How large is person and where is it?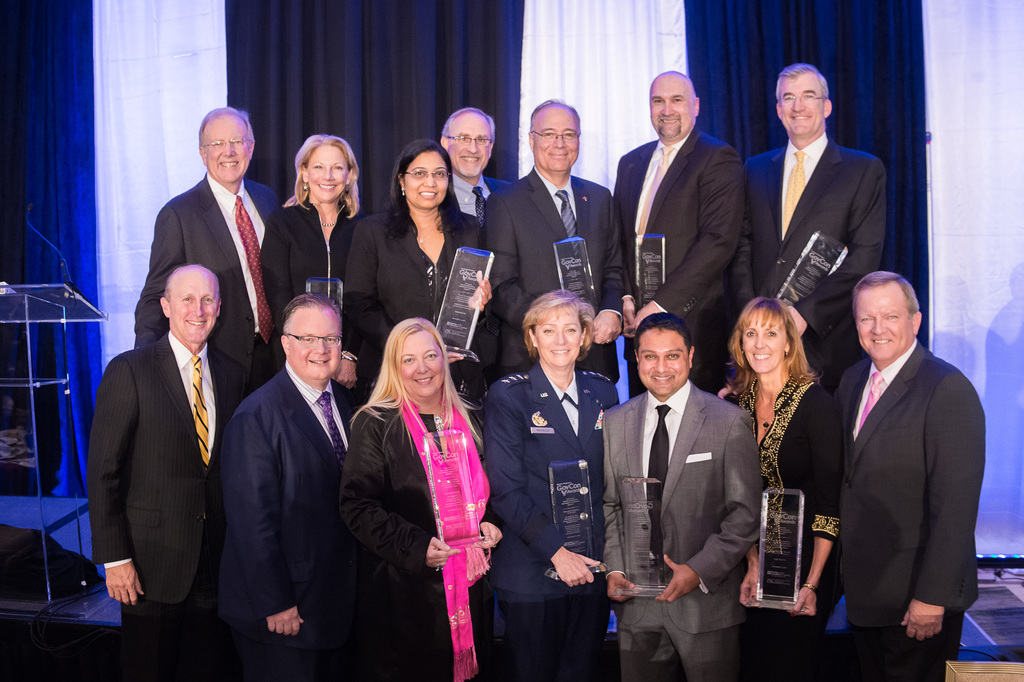
Bounding box: select_region(439, 108, 511, 248).
